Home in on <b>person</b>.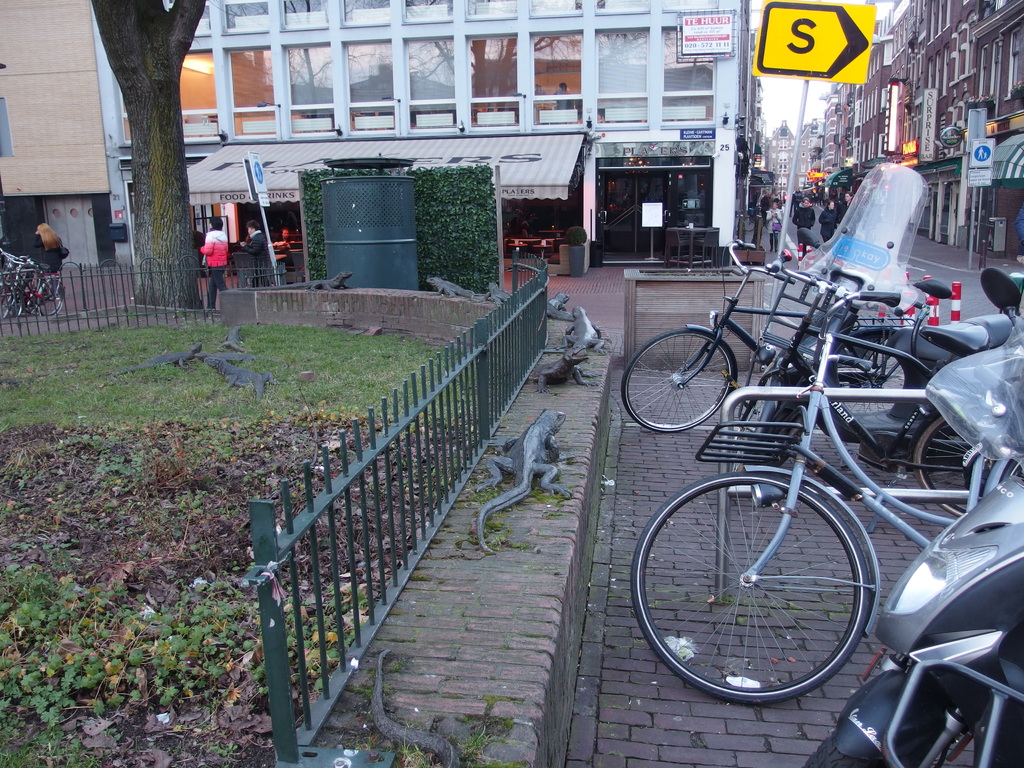
Homed in at (left=792, top=193, right=810, bottom=261).
